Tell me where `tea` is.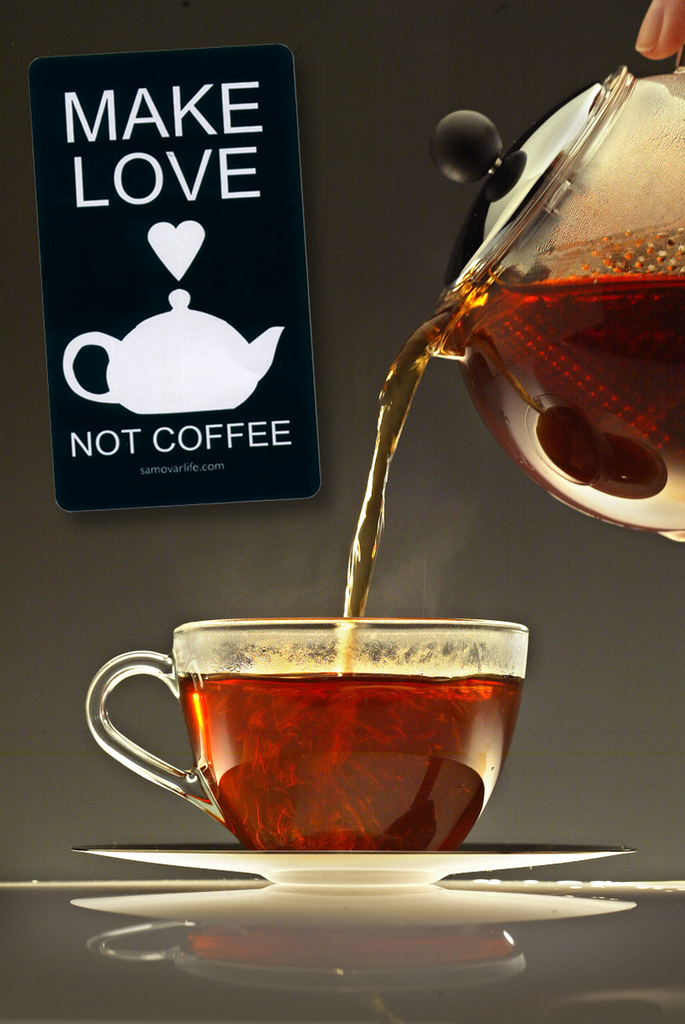
`tea` is at pyautogui.locateOnScreen(176, 662, 527, 851).
